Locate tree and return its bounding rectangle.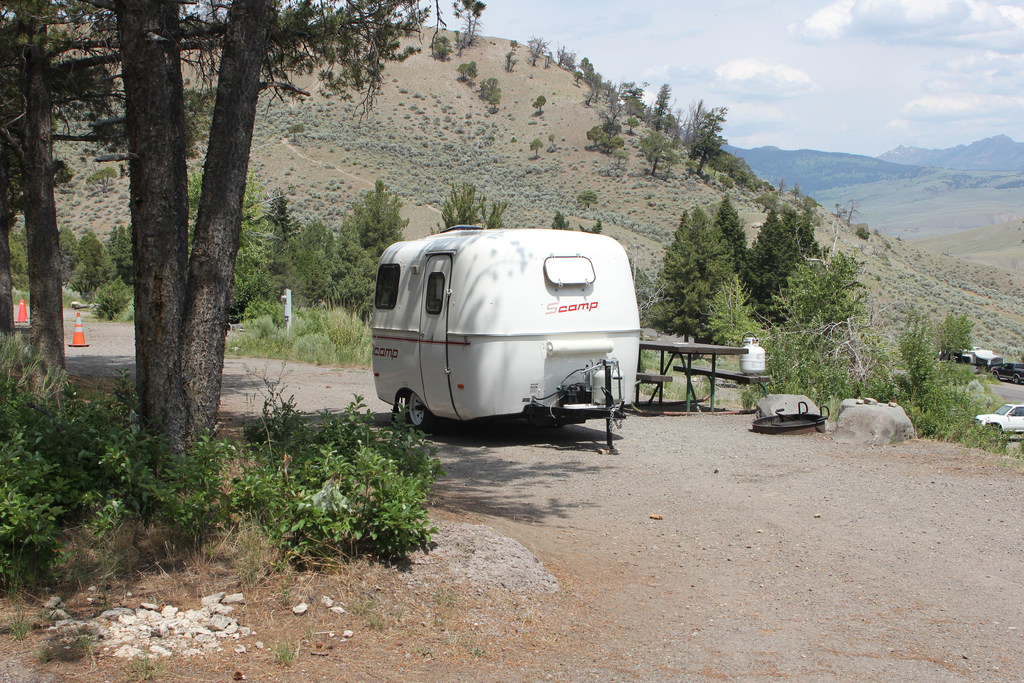
449/27/465/53.
